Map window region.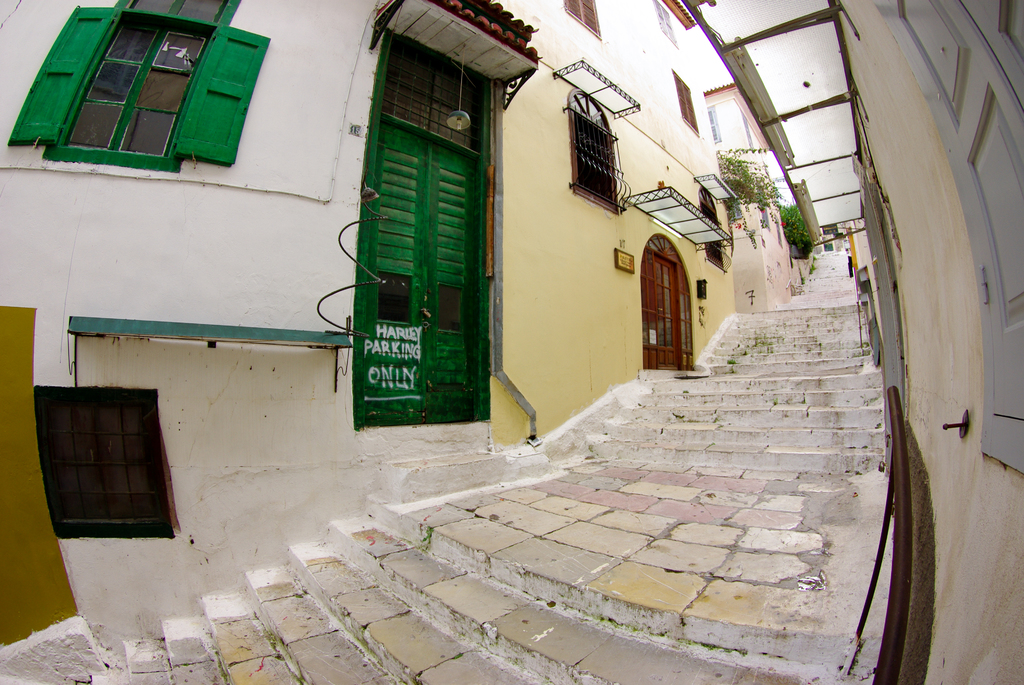
Mapped to (650,0,675,42).
